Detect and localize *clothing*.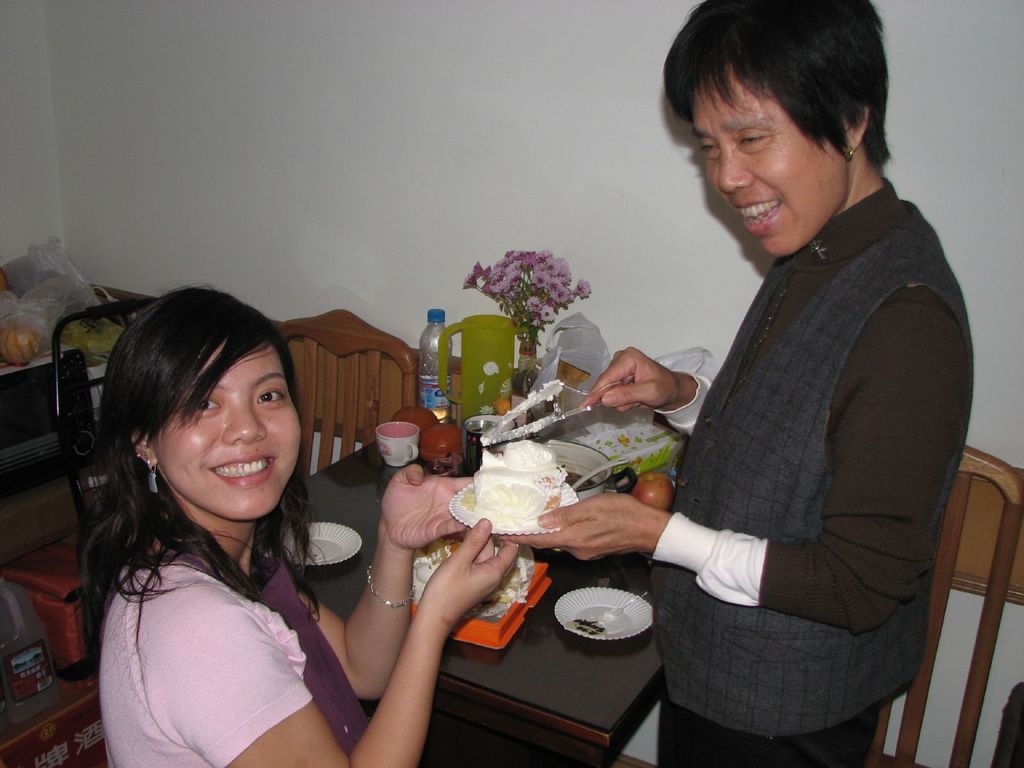
Localized at {"x1": 644, "y1": 178, "x2": 974, "y2": 767}.
